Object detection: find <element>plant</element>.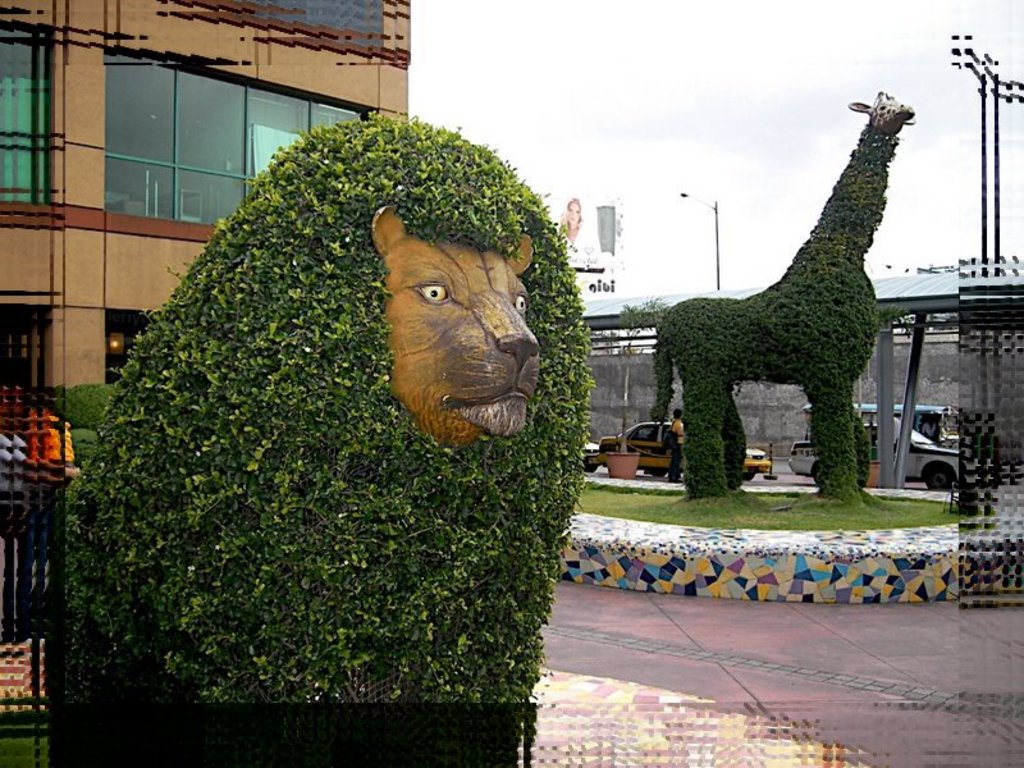
(left=10, top=88, right=630, bottom=739).
